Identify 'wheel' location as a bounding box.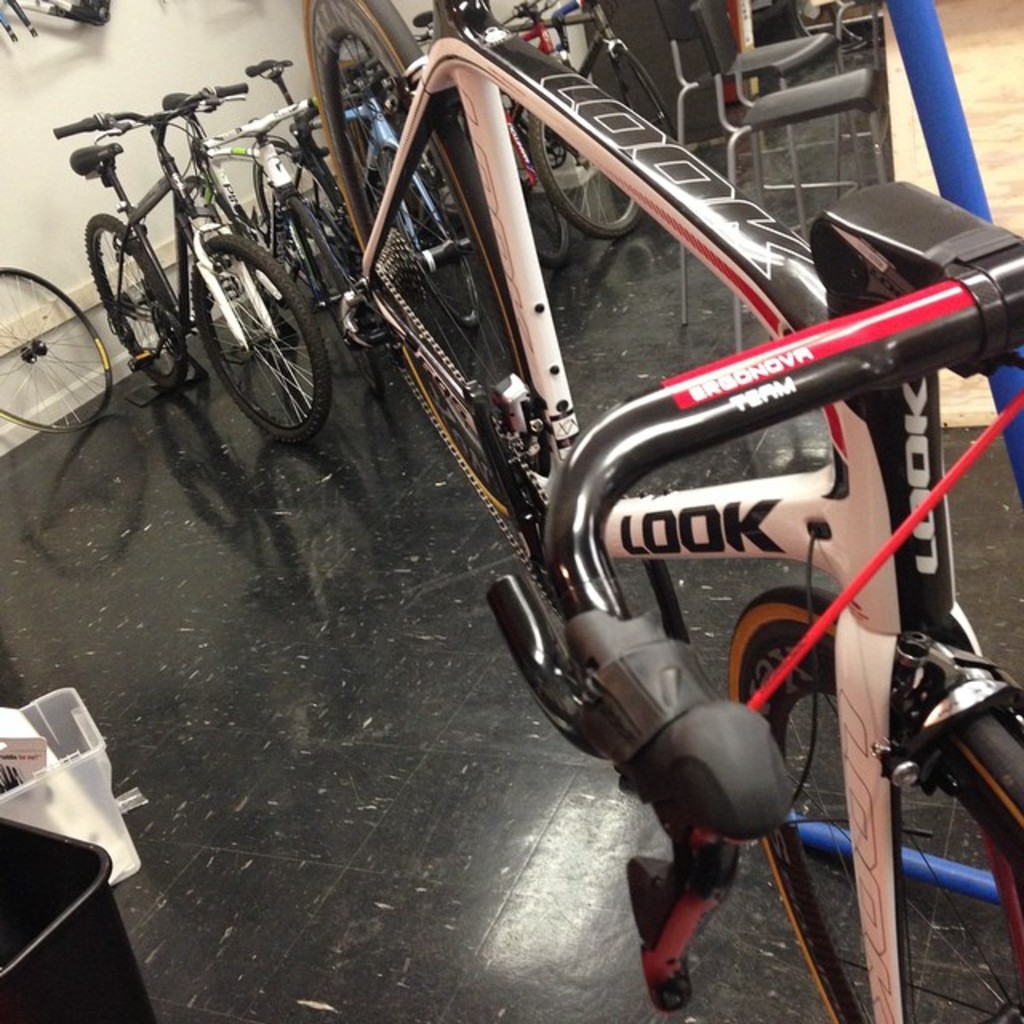
l=83, t=219, r=181, b=390.
